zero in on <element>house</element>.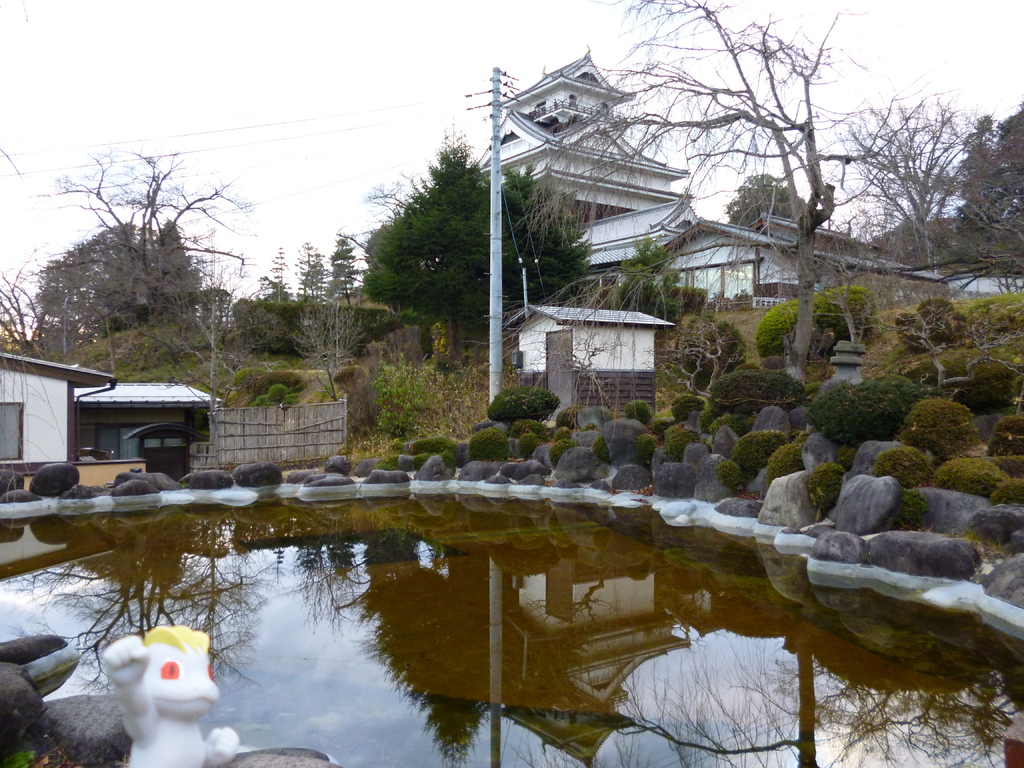
Zeroed in: box=[0, 352, 111, 465].
